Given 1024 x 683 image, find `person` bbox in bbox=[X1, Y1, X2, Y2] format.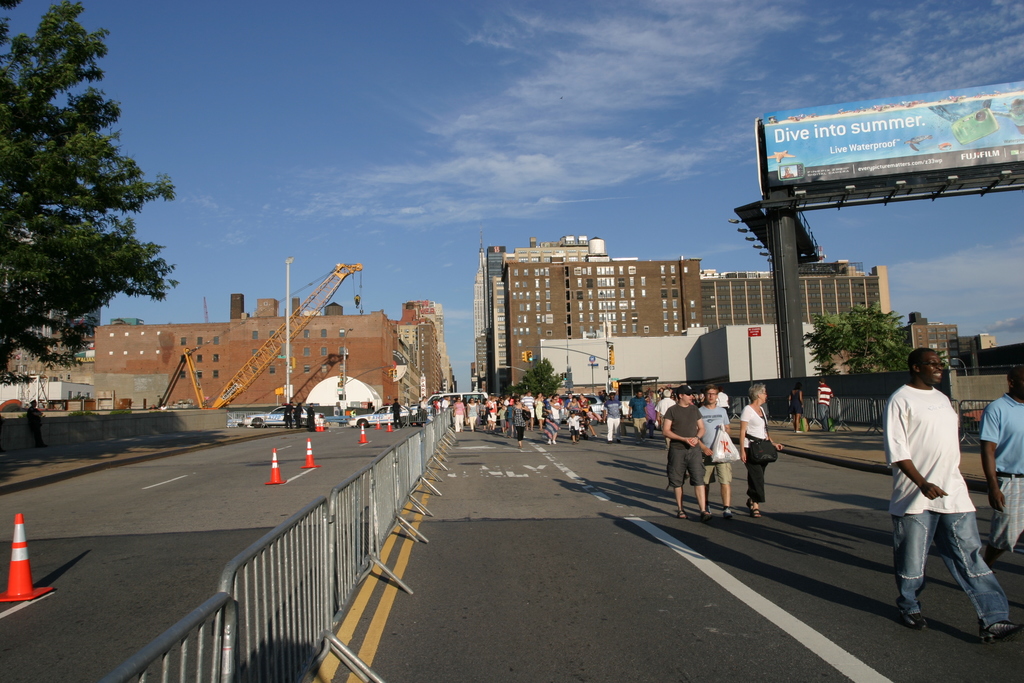
bbox=[653, 390, 680, 448].
